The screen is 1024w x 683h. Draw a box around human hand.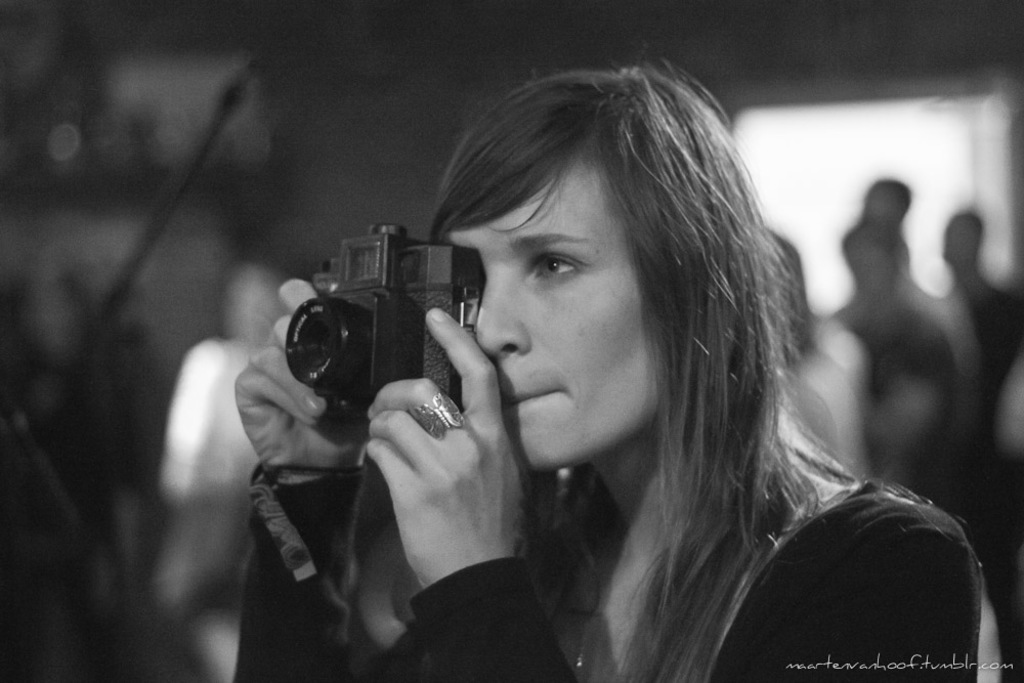
region(365, 338, 526, 616).
